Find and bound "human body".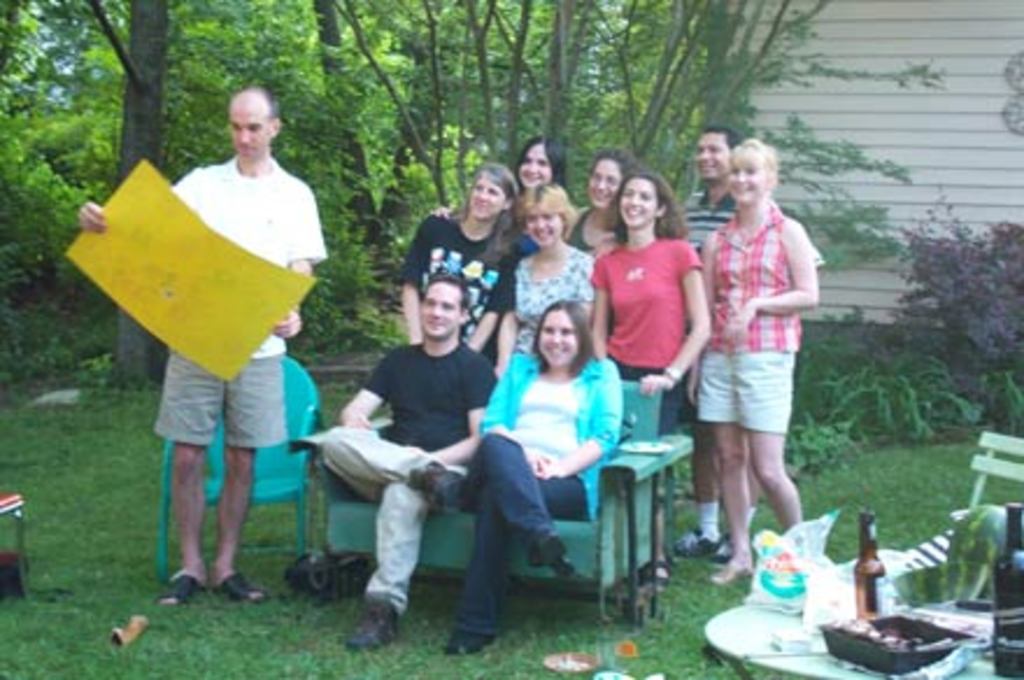
Bound: l=701, t=116, r=833, b=626.
